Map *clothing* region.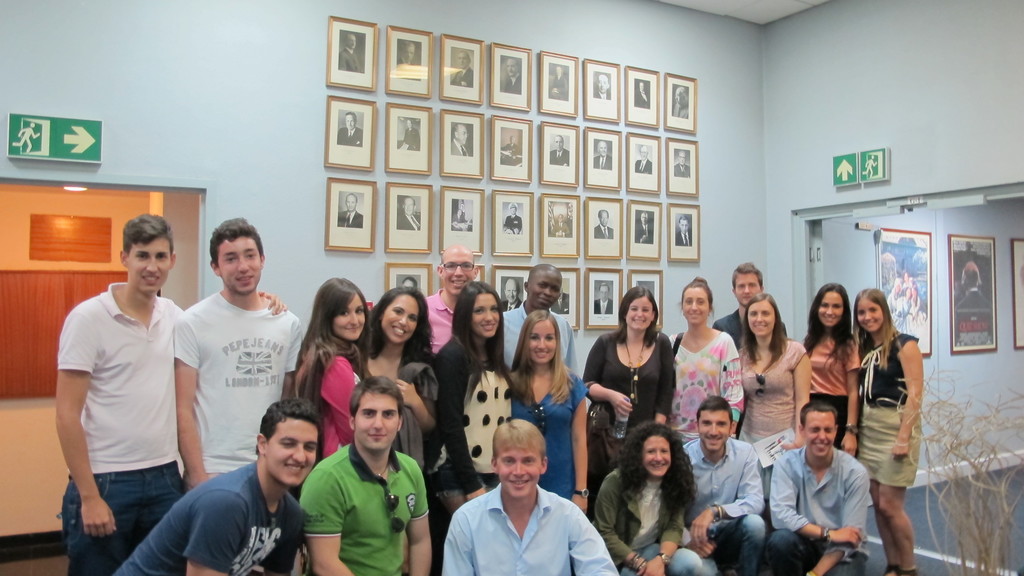
Mapped to x1=716 y1=303 x2=782 y2=354.
